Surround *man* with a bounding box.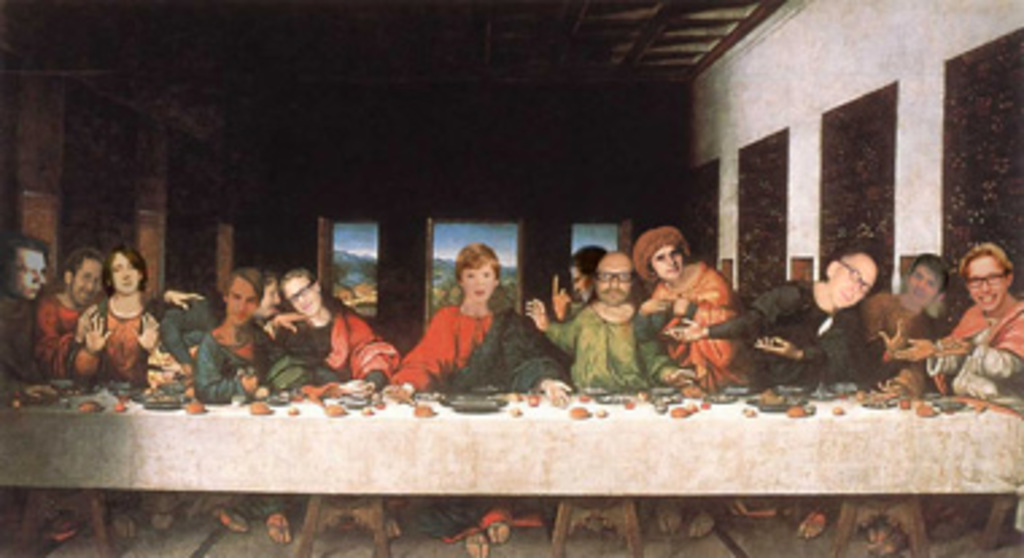
Rect(194, 267, 305, 550).
